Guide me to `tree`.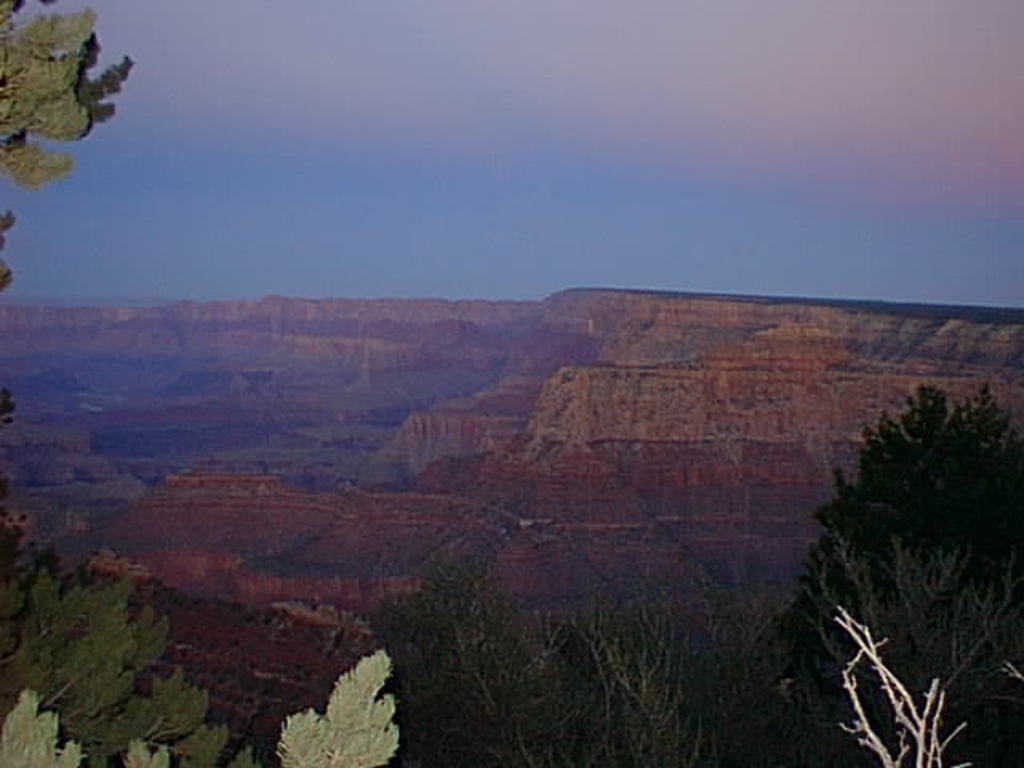
Guidance: Rect(370, 536, 762, 766).
